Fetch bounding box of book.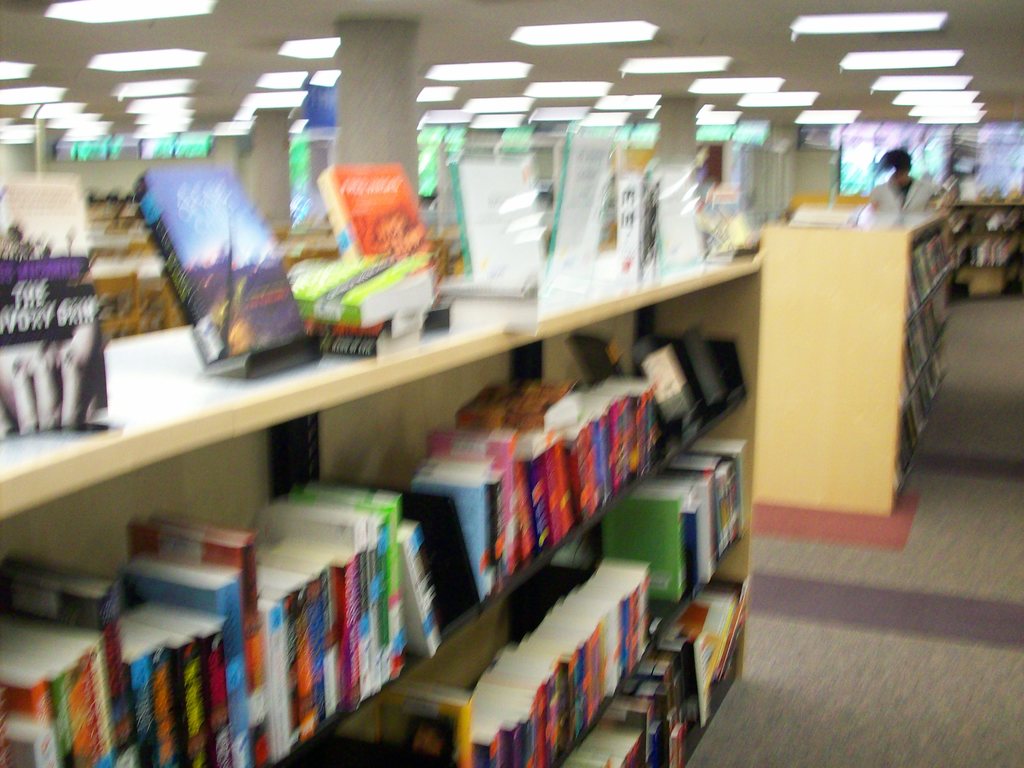
Bbox: 312:329:426:358.
